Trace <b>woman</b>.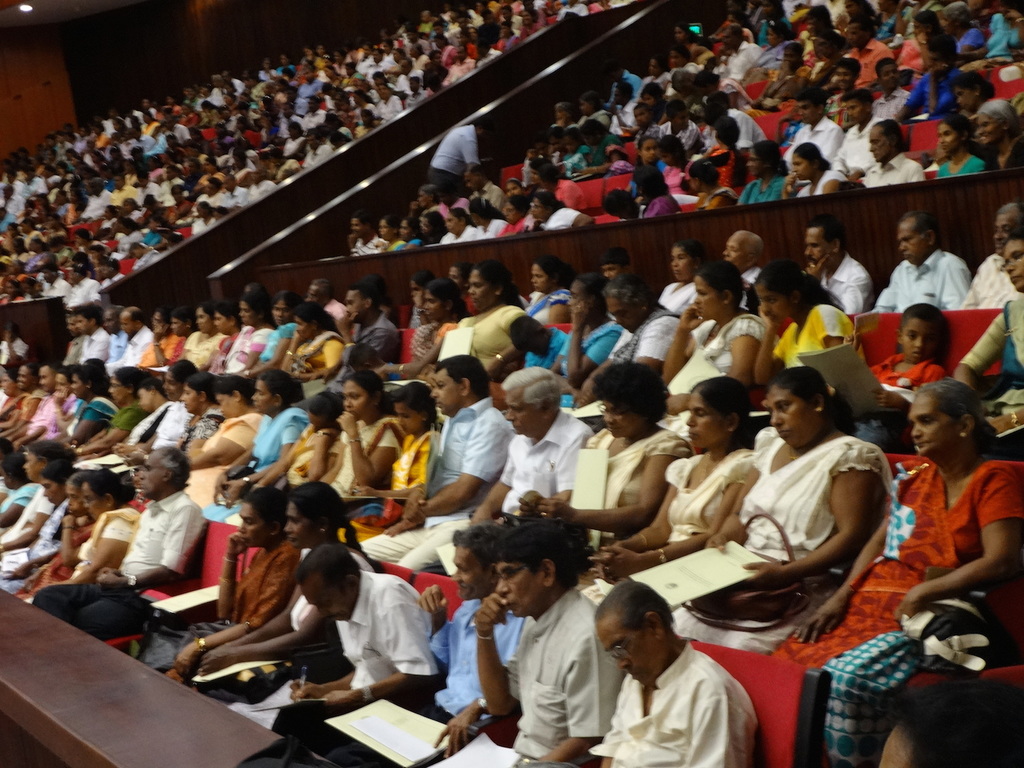
Traced to {"left": 673, "top": 267, "right": 759, "bottom": 385}.
